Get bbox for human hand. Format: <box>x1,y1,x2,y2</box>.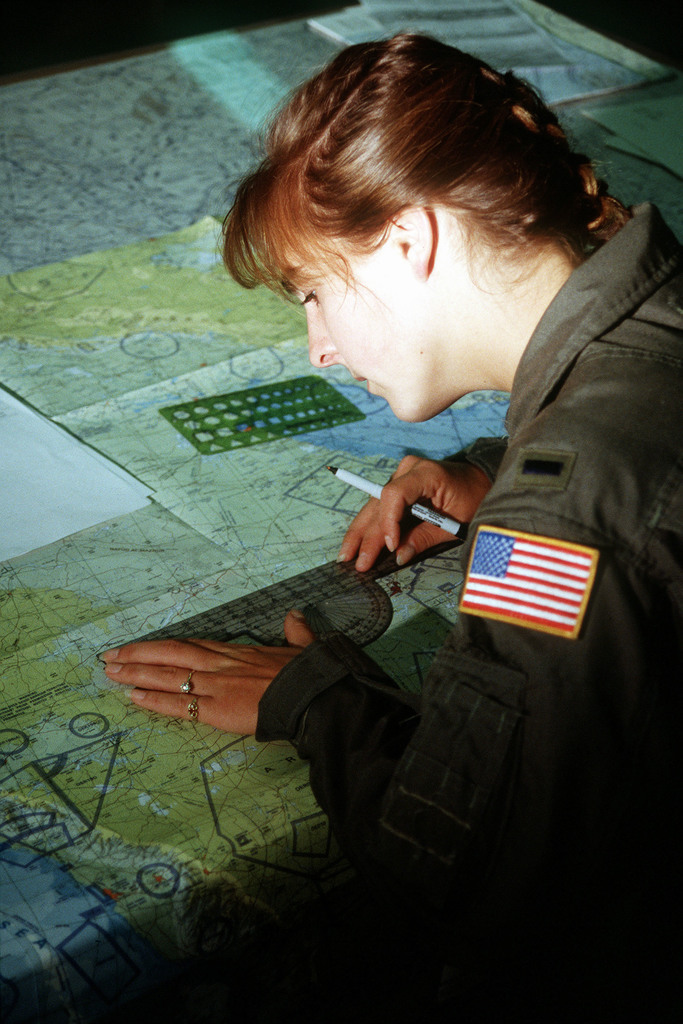
<box>98,606,315,735</box>.
